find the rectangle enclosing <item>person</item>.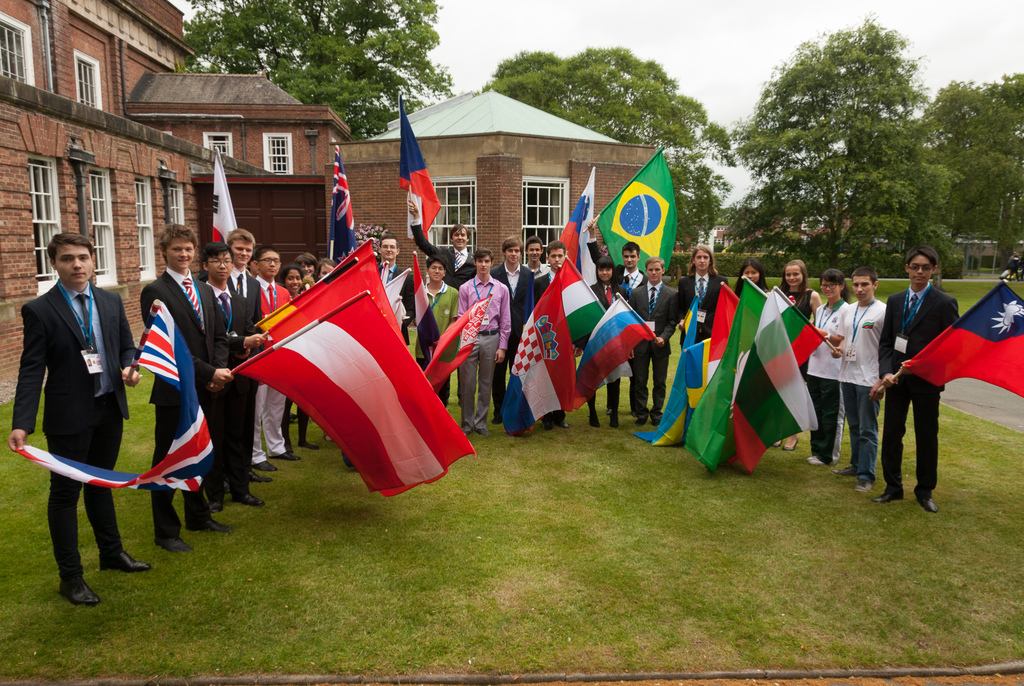
bbox(20, 202, 130, 617).
